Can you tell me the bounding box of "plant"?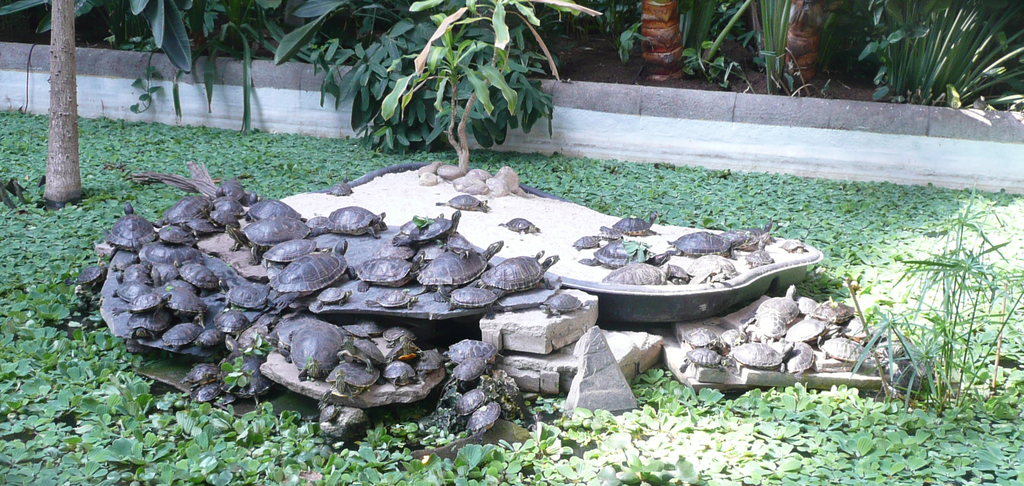
831, 181, 1023, 421.
